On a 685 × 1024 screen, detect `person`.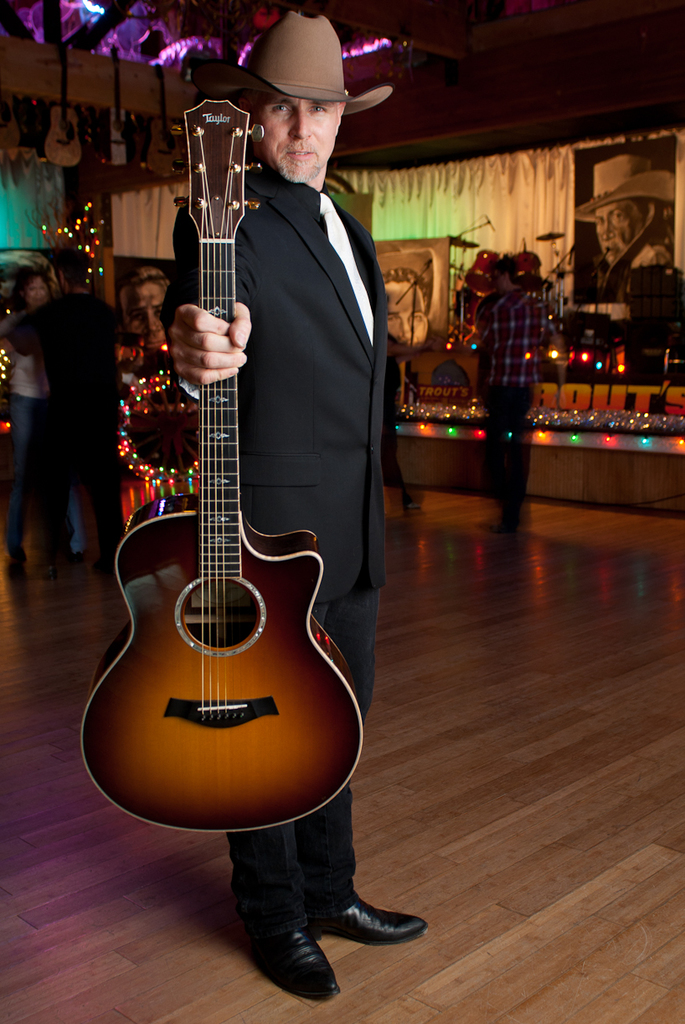
{"left": 461, "top": 249, "right": 565, "bottom": 520}.
